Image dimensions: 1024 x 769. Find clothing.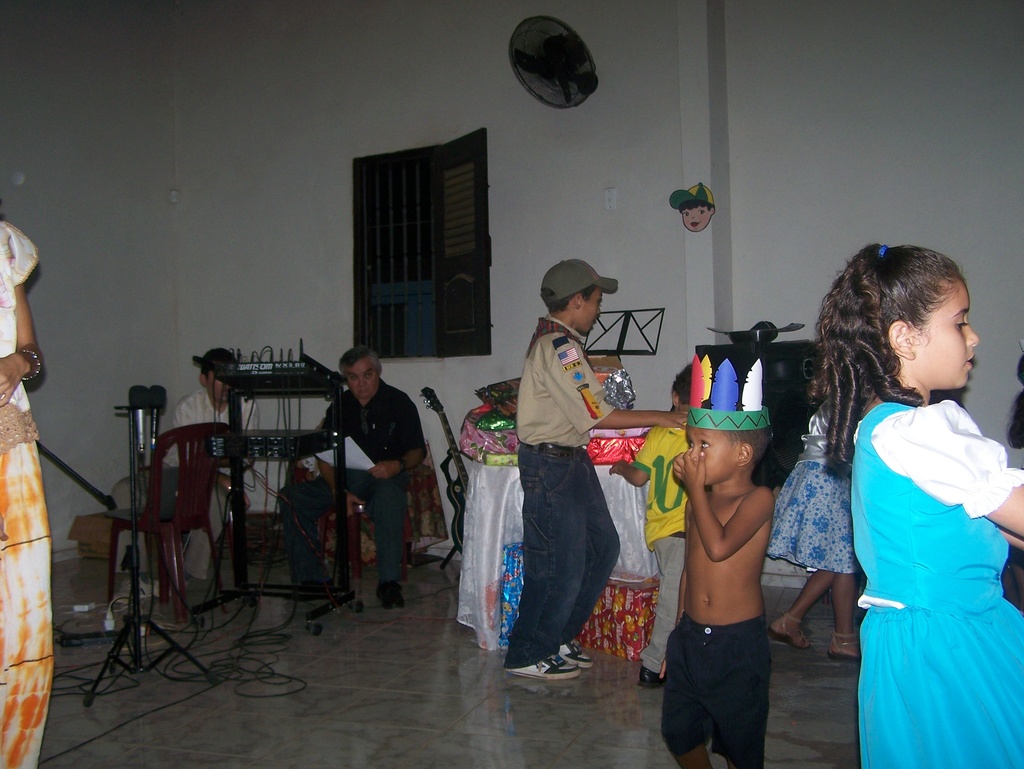
<bbox>765, 397, 856, 575</bbox>.
